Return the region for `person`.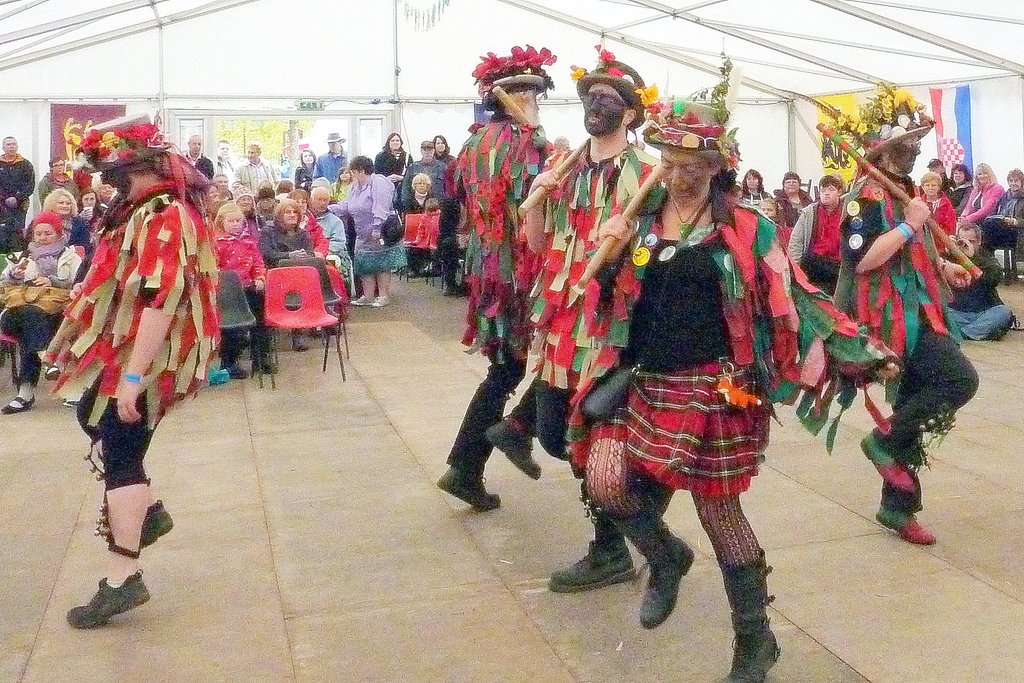
Rect(291, 143, 323, 193).
